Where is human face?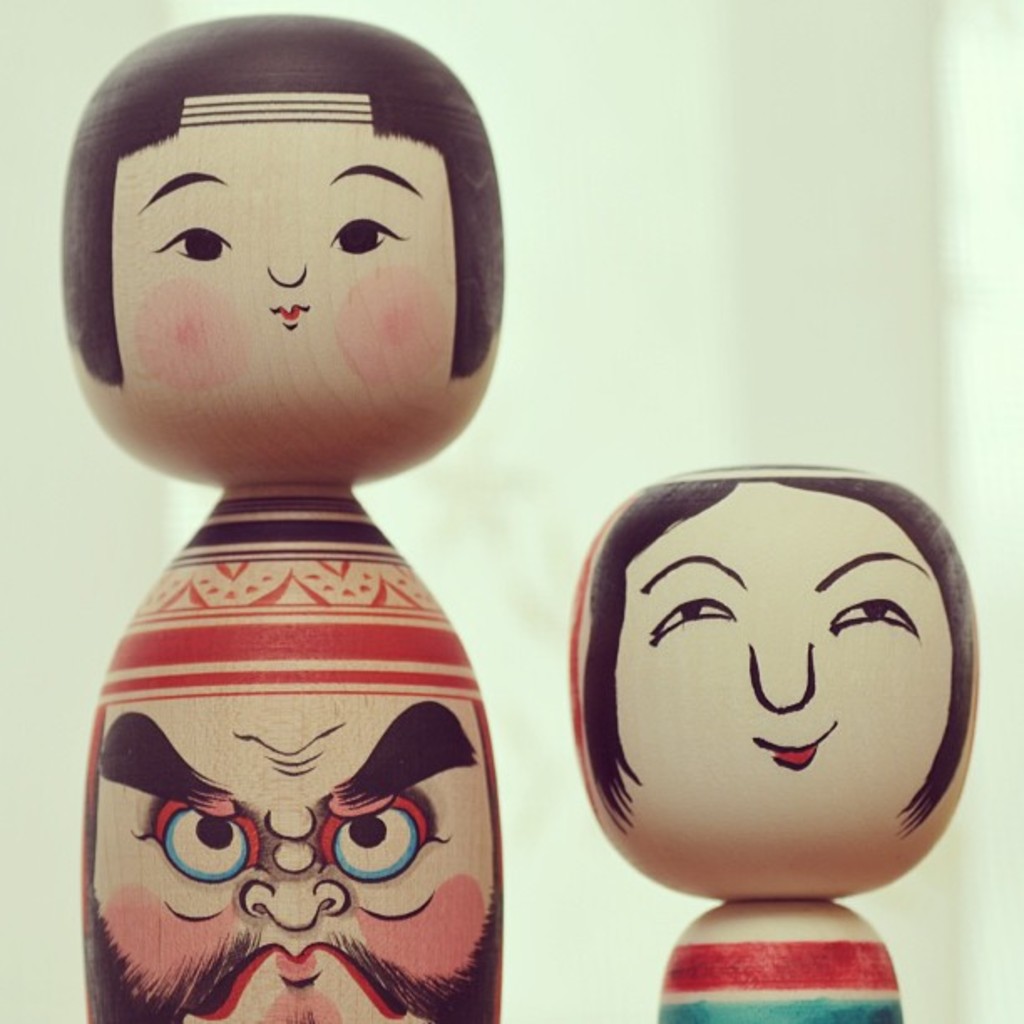
110 94 457 402.
